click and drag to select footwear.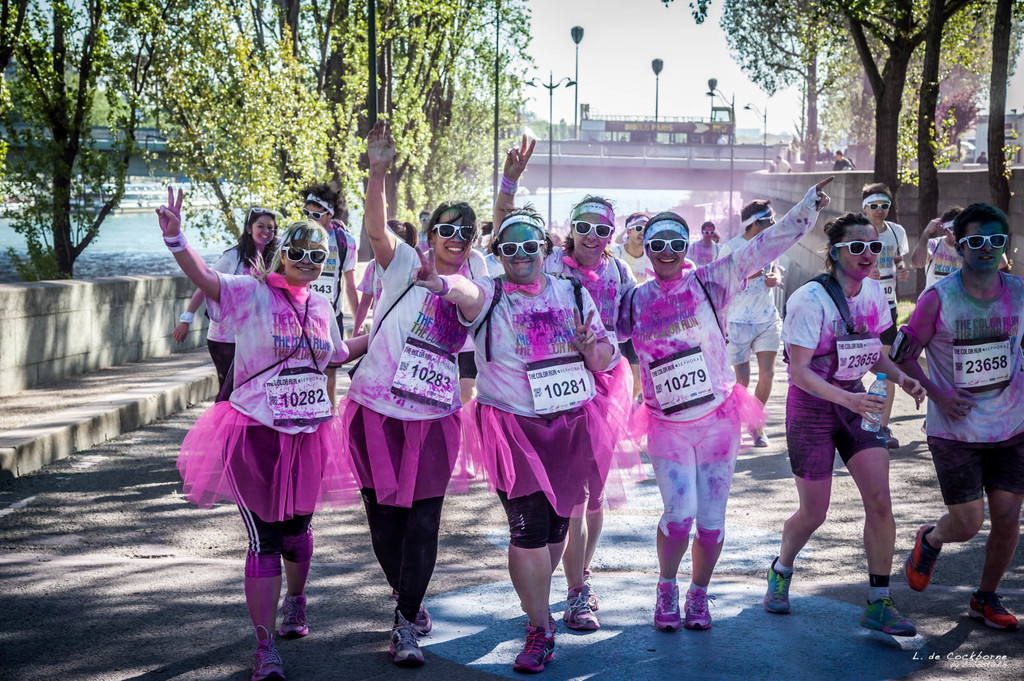
Selection: [left=876, top=591, right=950, bottom=661].
